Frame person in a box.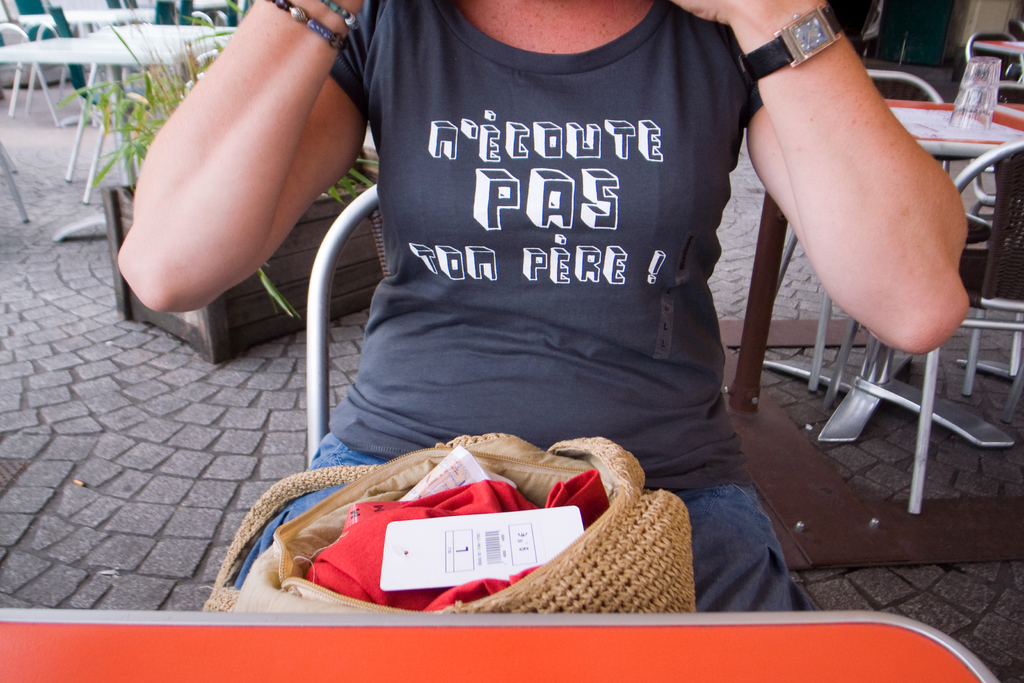
crop(114, 1, 969, 611).
